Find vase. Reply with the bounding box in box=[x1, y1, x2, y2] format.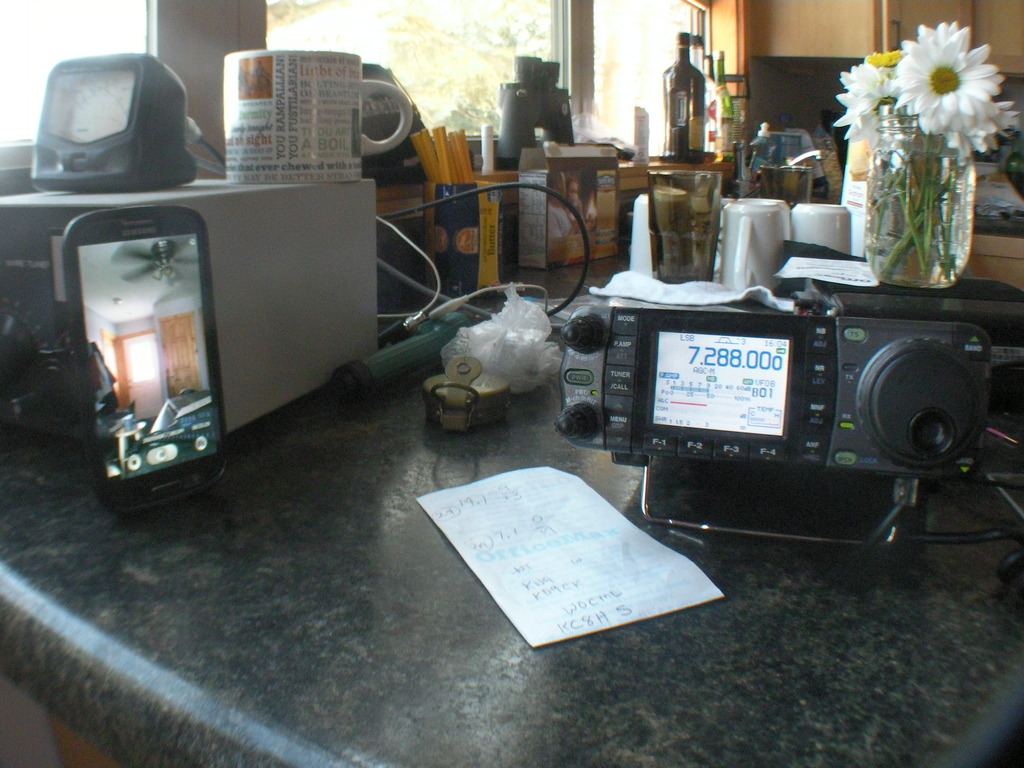
box=[861, 95, 977, 291].
